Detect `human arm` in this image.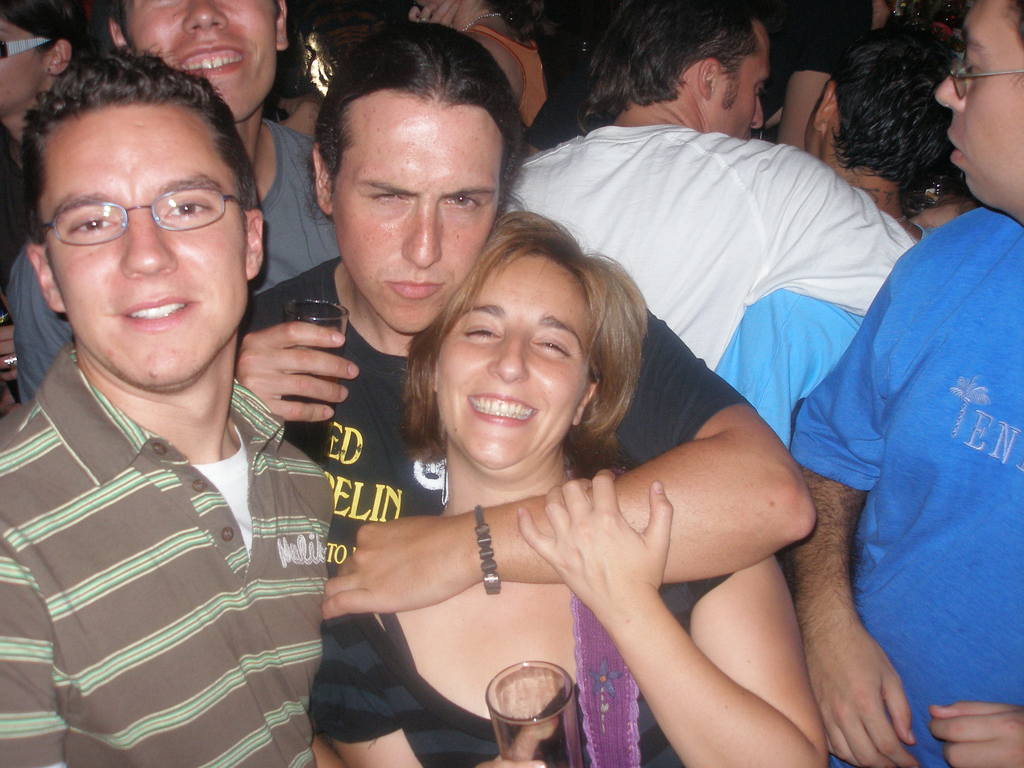
Detection: (779, 214, 972, 767).
